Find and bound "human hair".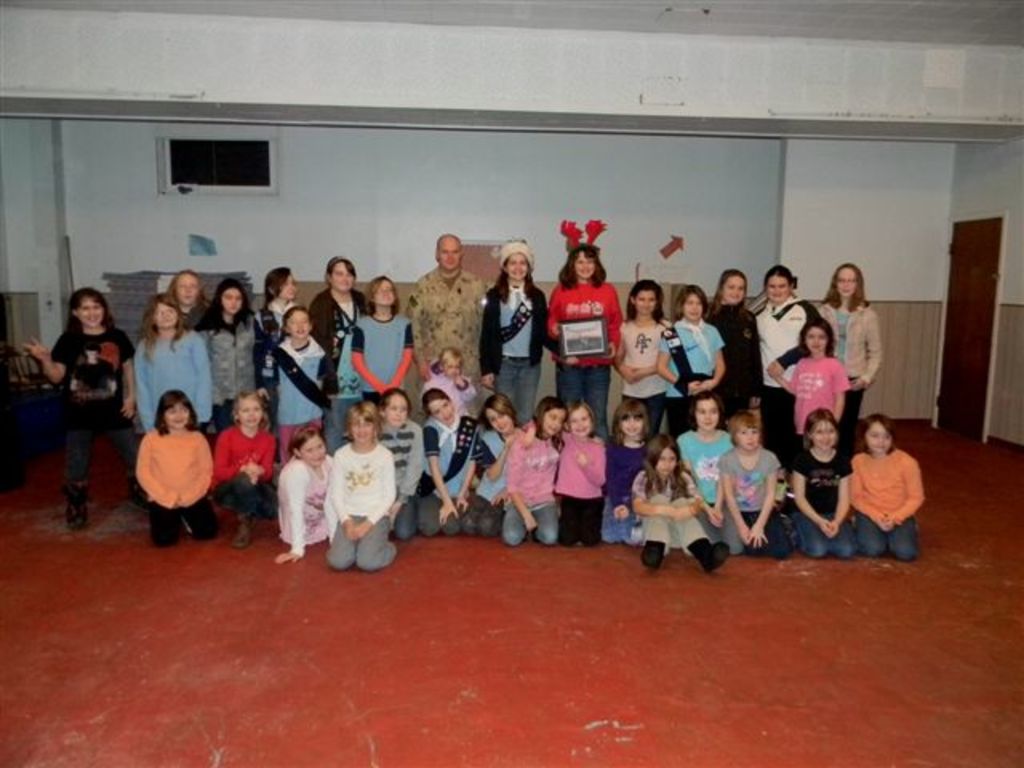
Bound: 691,390,720,426.
